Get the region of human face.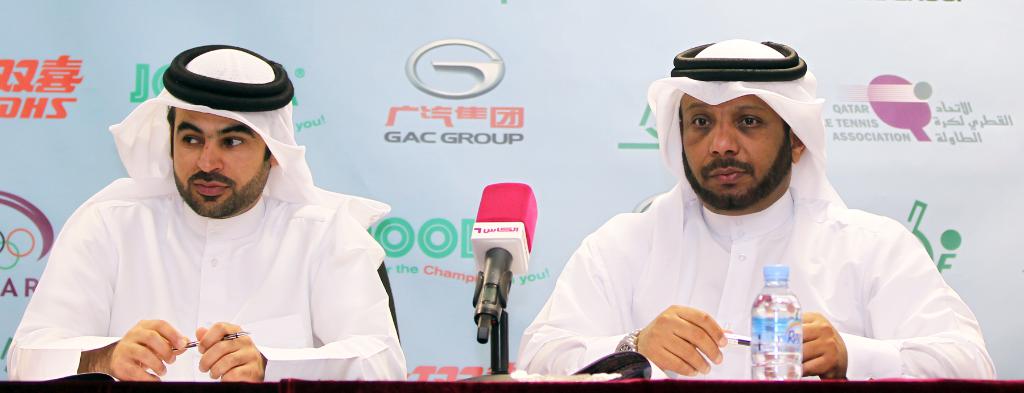
region(682, 93, 791, 205).
